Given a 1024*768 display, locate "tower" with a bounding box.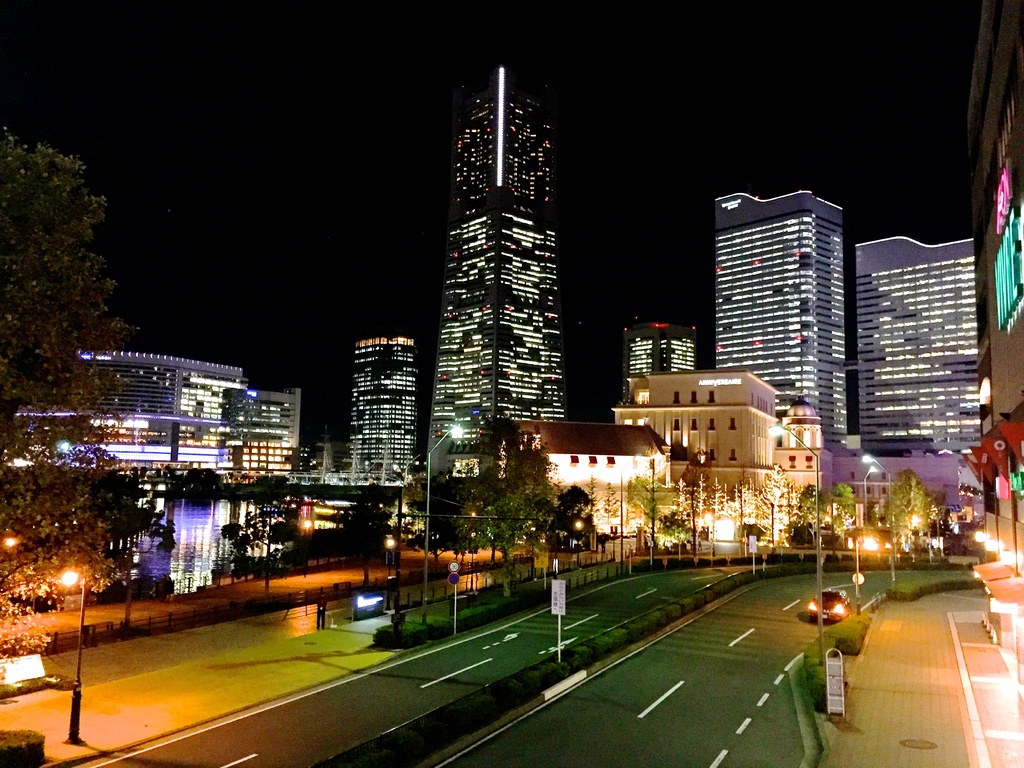
Located: <region>849, 234, 997, 465</region>.
